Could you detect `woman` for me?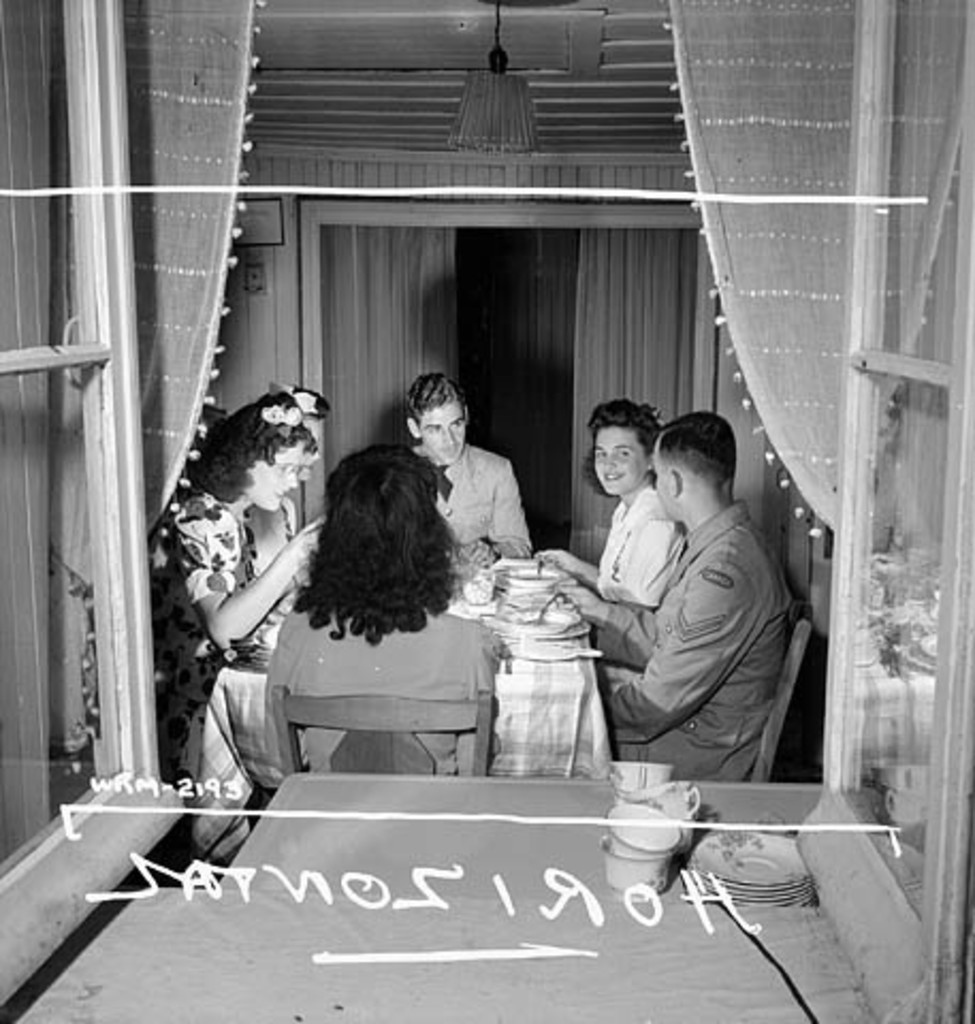
Detection result: locate(186, 388, 369, 591).
